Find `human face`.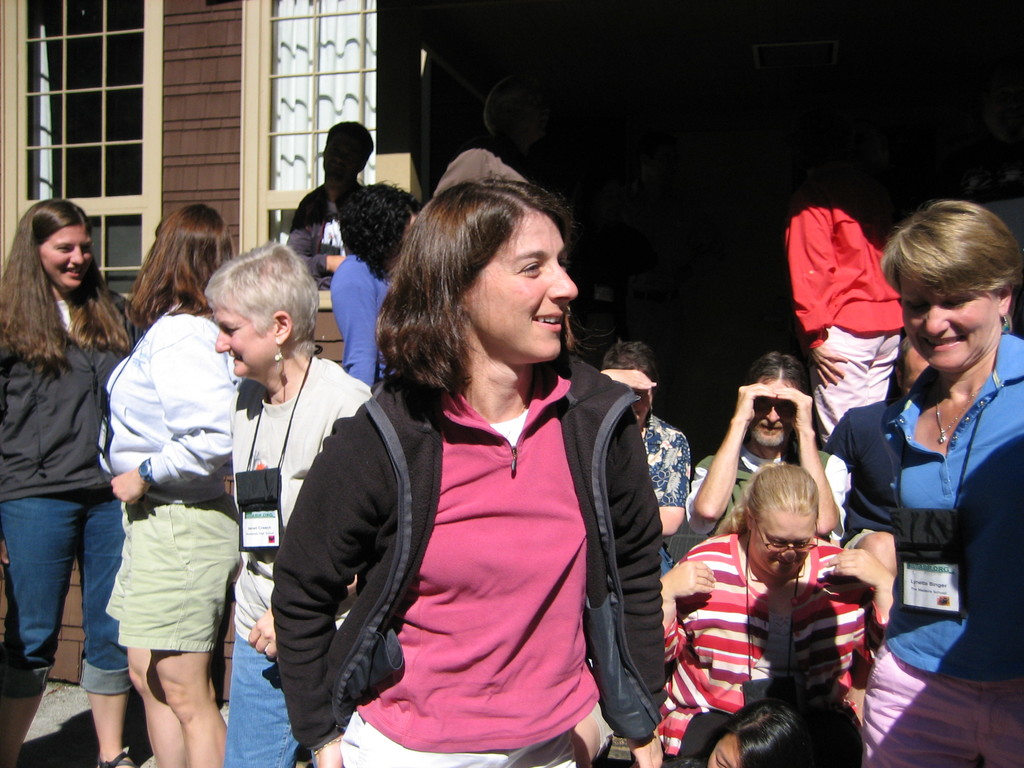
region(216, 300, 272, 373).
